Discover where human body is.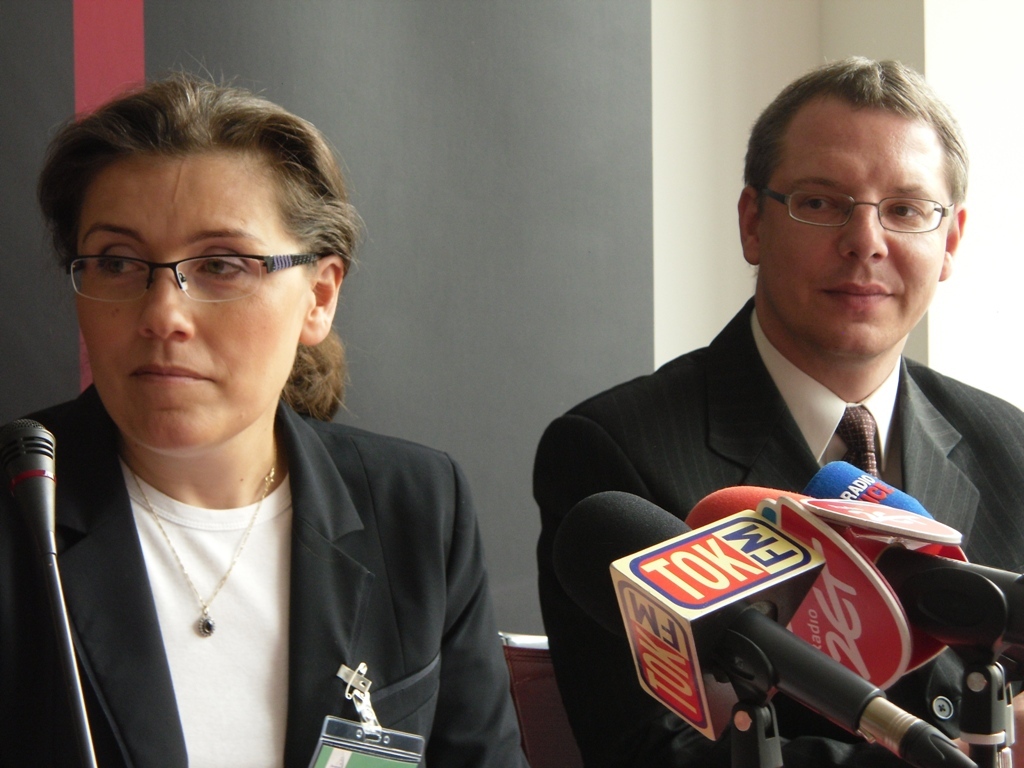
Discovered at (left=529, top=61, right=1023, bottom=767).
